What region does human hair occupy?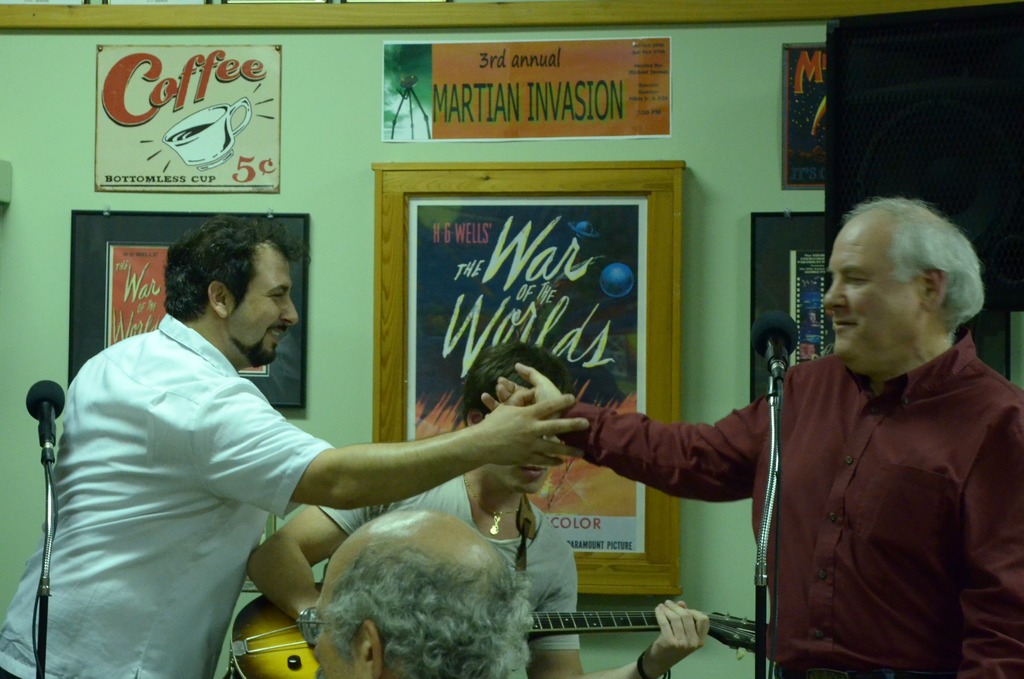
[829,199,984,356].
